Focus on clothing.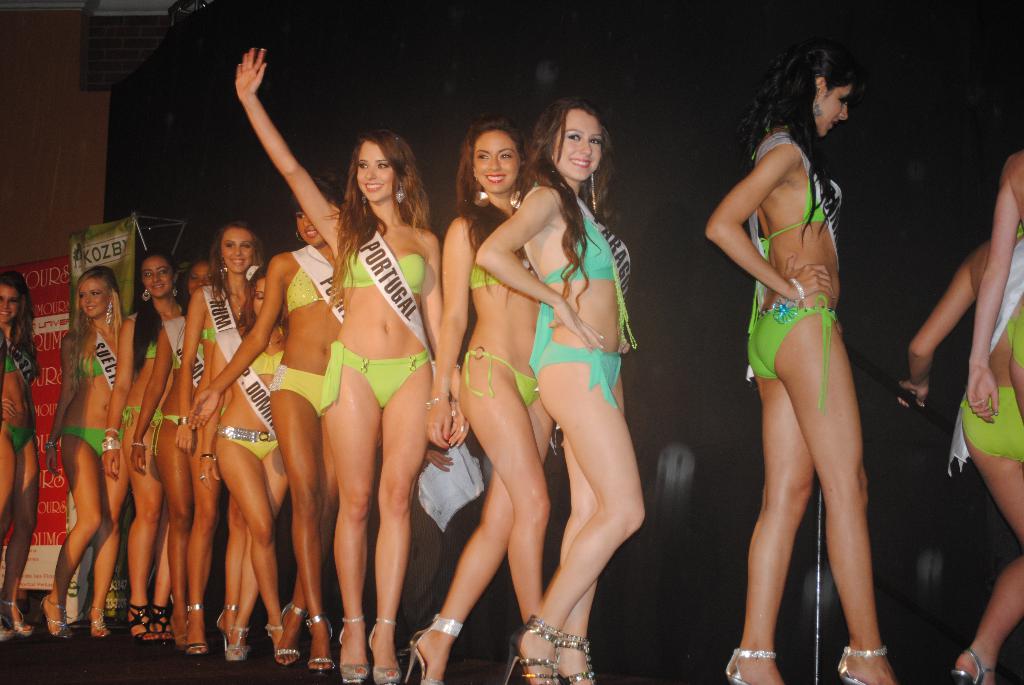
Focused at x1=0, y1=344, x2=23, y2=383.
